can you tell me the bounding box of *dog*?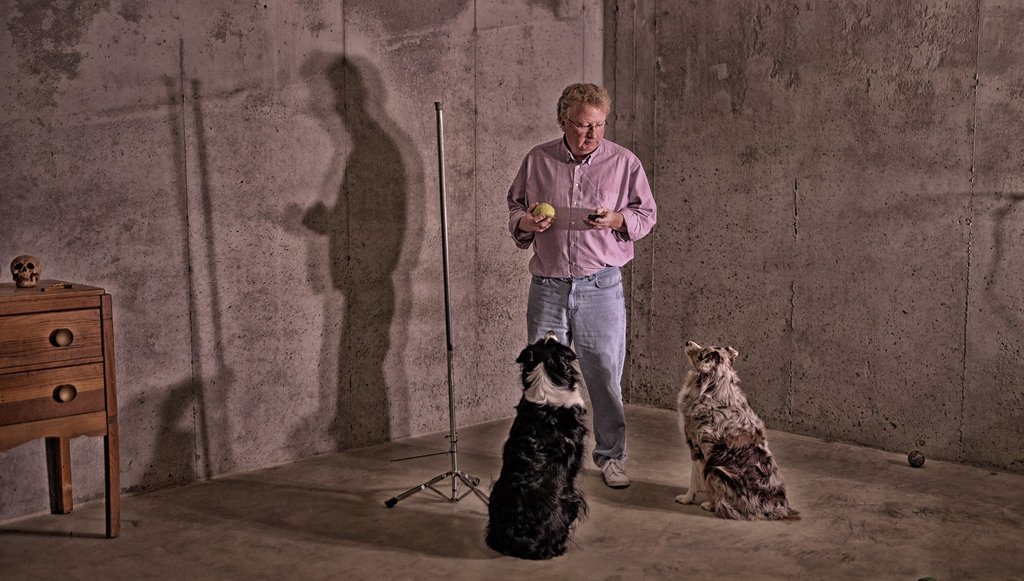
l=486, t=335, r=598, b=559.
